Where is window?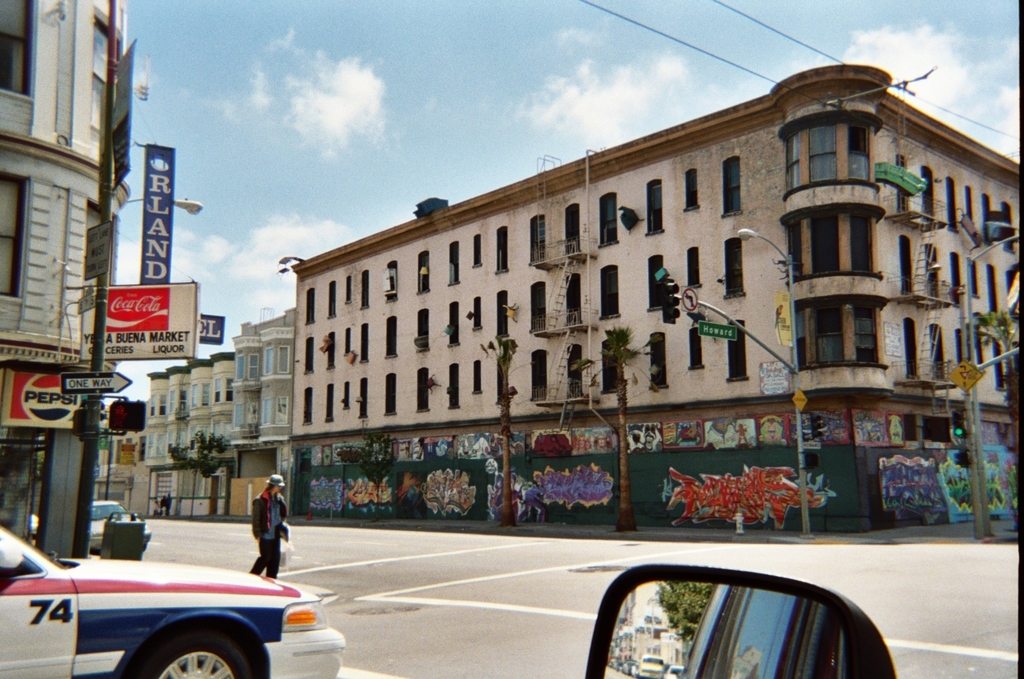
detection(492, 225, 509, 276).
